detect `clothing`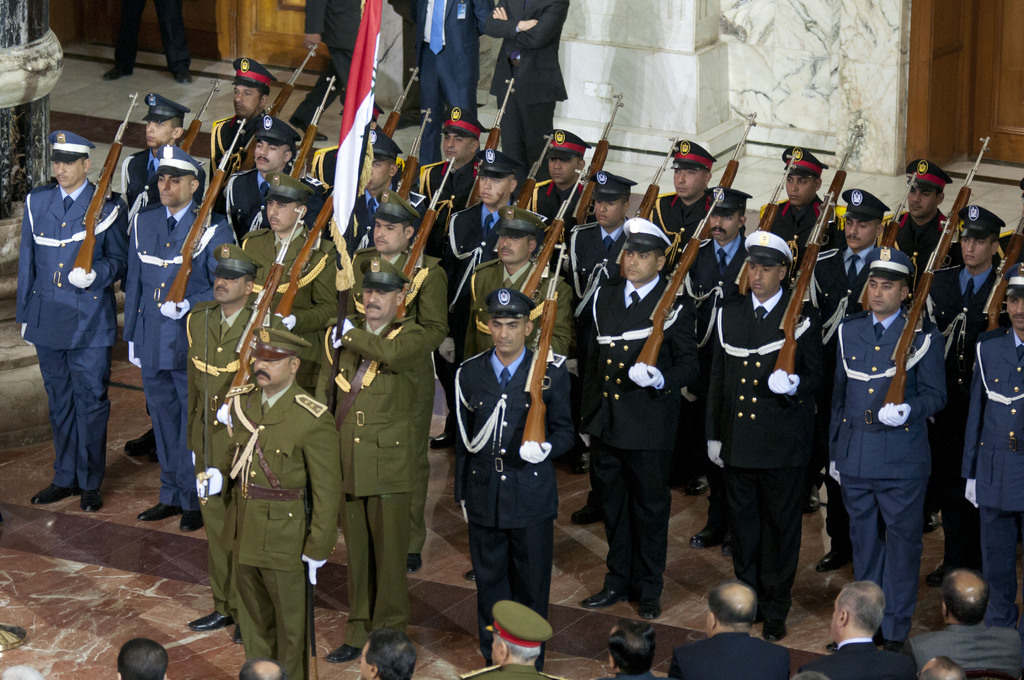
bbox=(584, 278, 692, 602)
